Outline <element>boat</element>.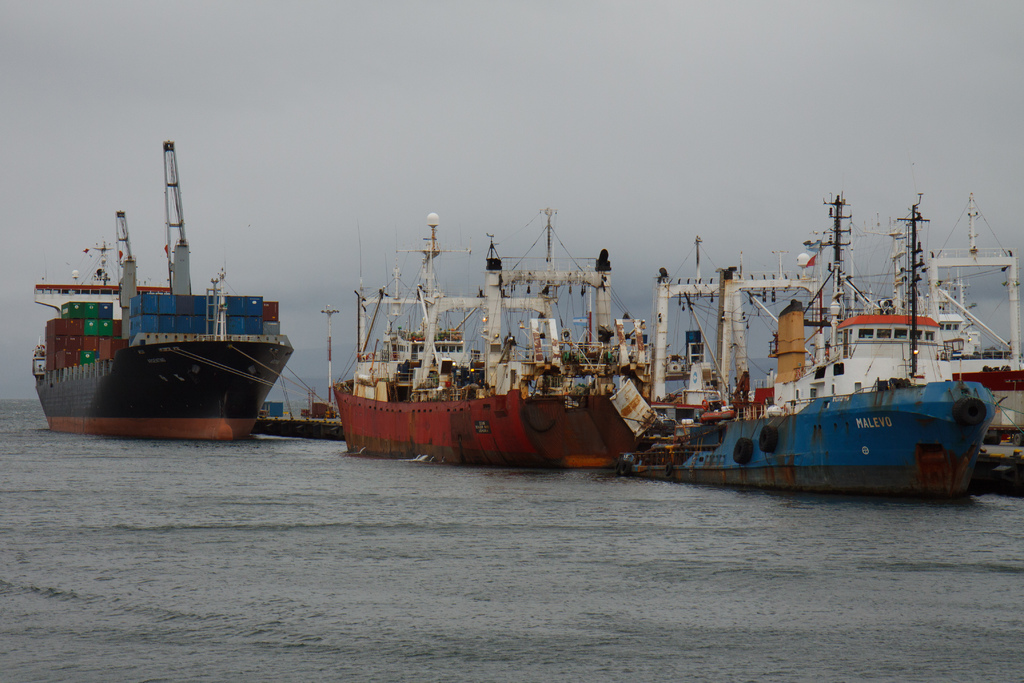
Outline: box=[697, 411, 733, 424].
